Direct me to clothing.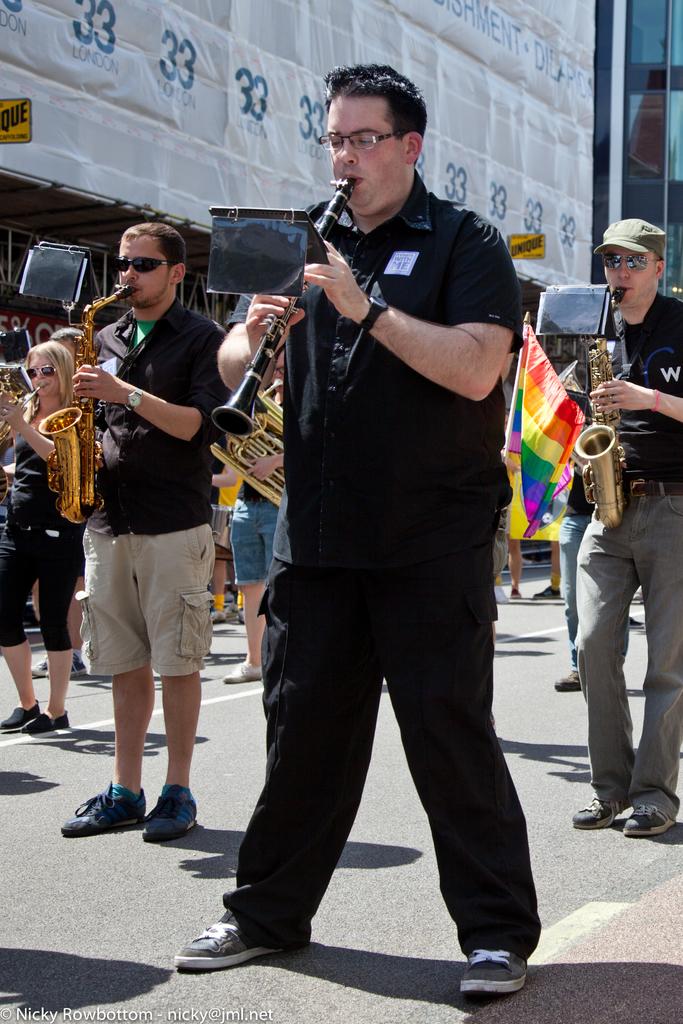
Direction: pyautogui.locateOnScreen(578, 295, 682, 806).
